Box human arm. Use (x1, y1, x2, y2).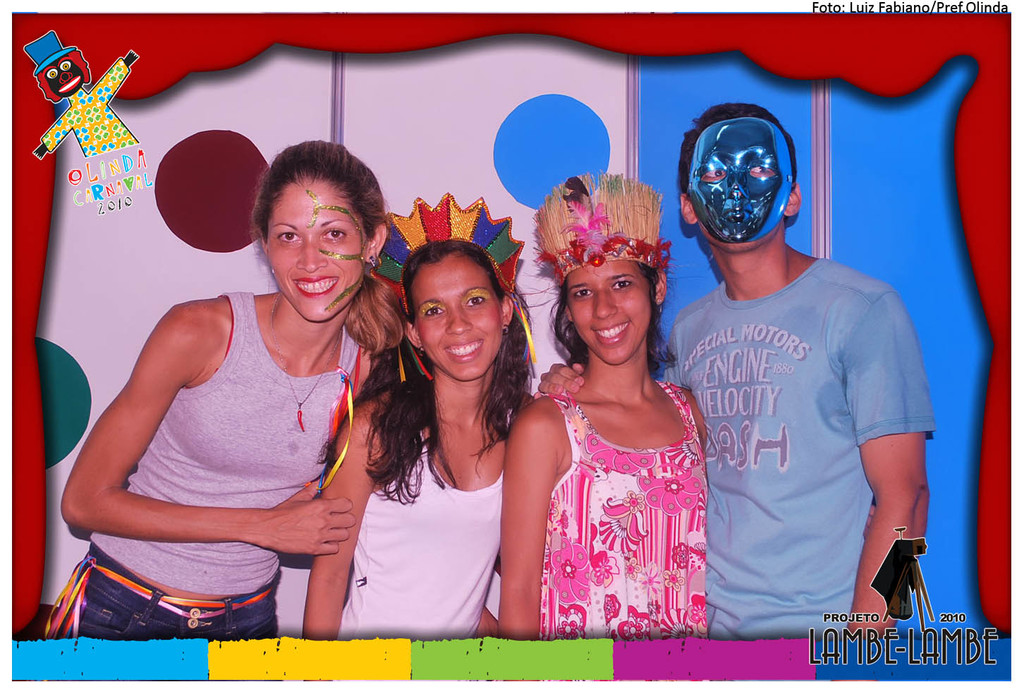
(300, 394, 382, 640).
